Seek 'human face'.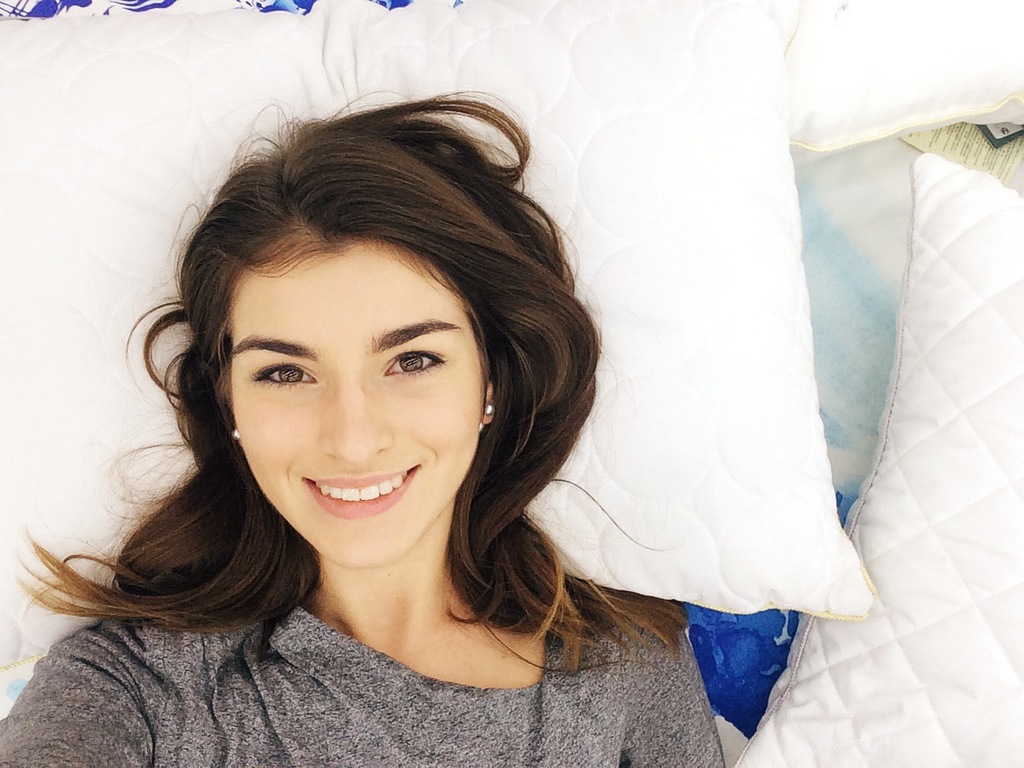
<region>237, 250, 473, 570</region>.
